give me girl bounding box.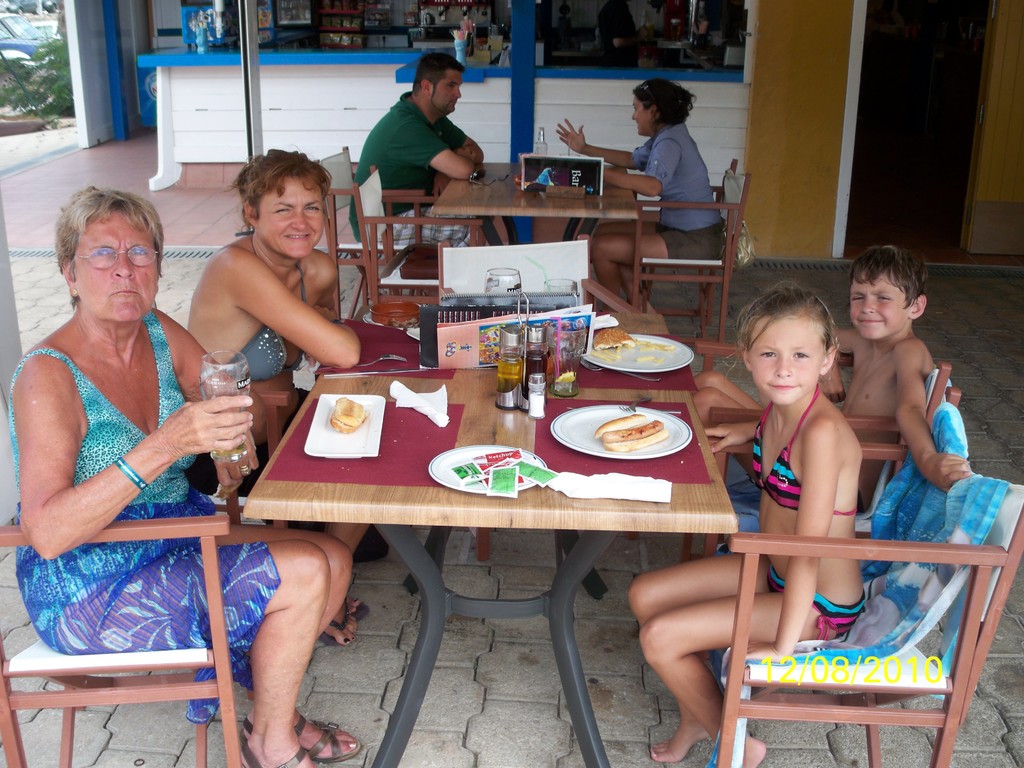
rect(561, 79, 729, 311).
